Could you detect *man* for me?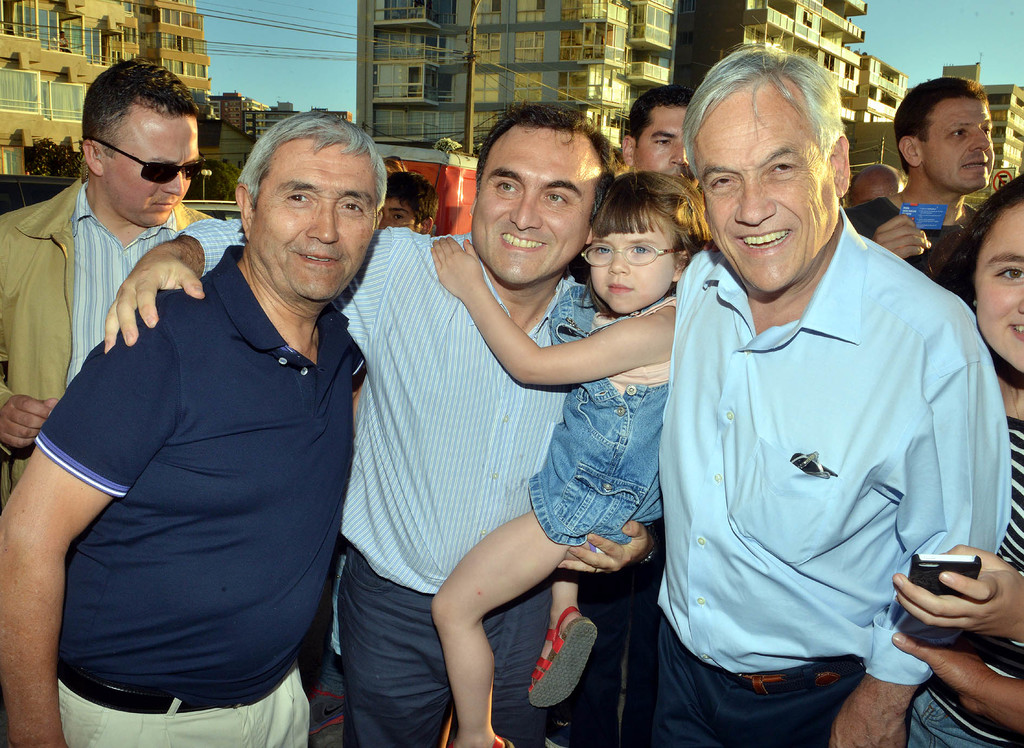
Detection result: box=[631, 43, 1023, 730].
